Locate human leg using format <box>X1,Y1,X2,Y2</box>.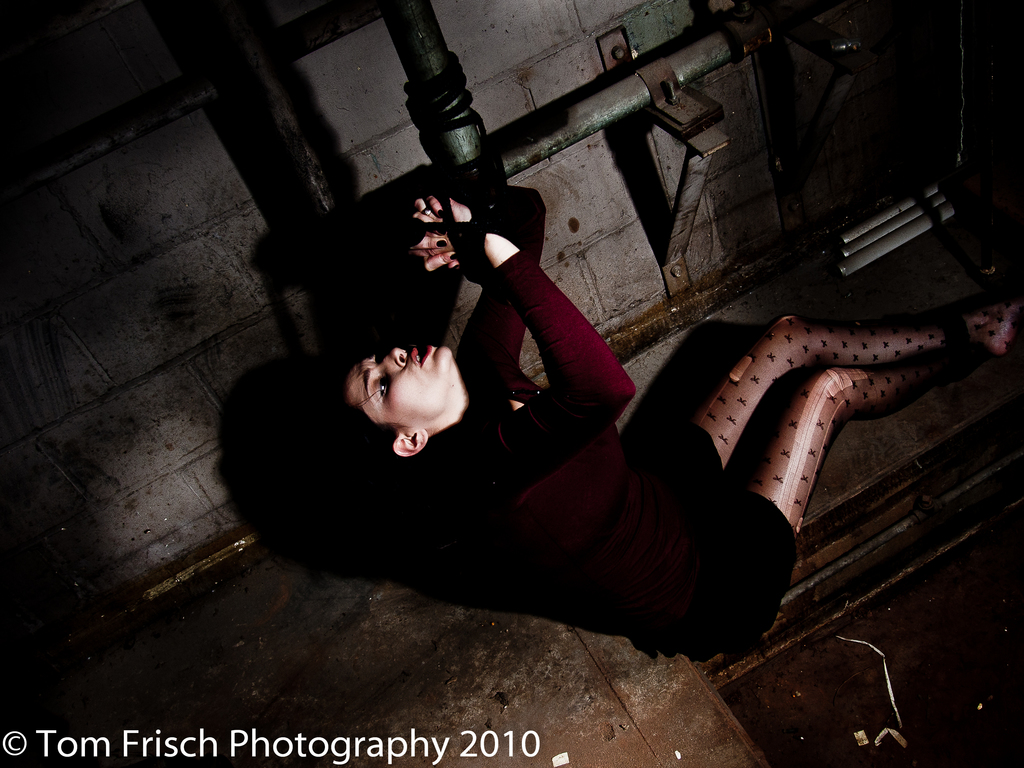
<box>735,296,1008,592</box>.
